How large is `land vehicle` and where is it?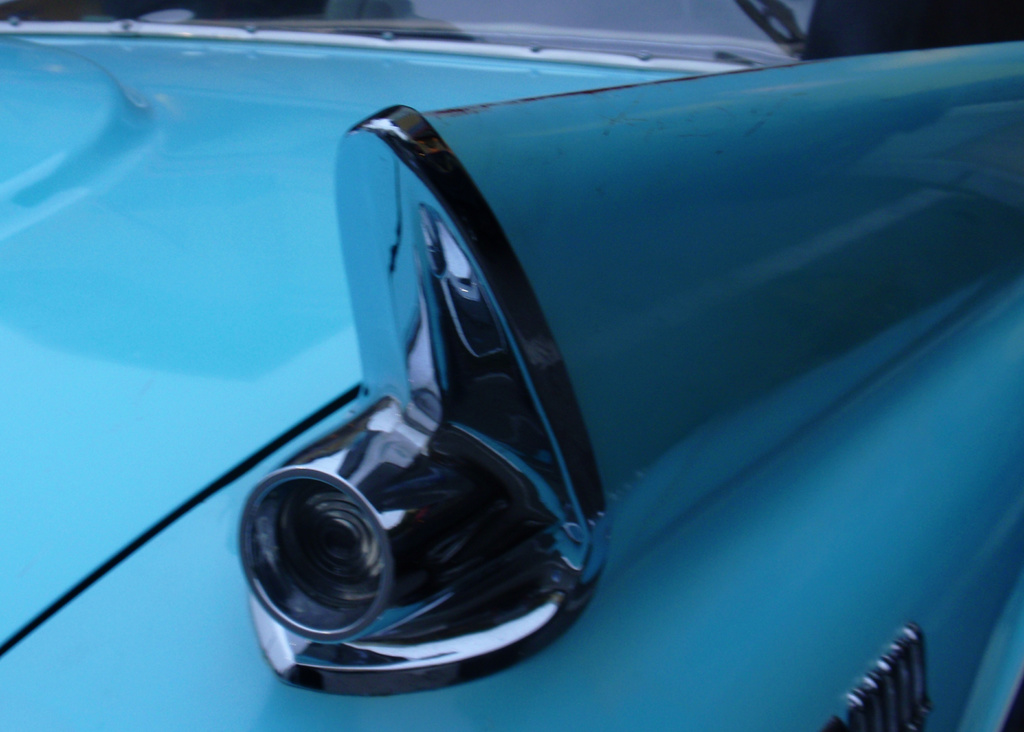
Bounding box: detection(1, 0, 1023, 731).
